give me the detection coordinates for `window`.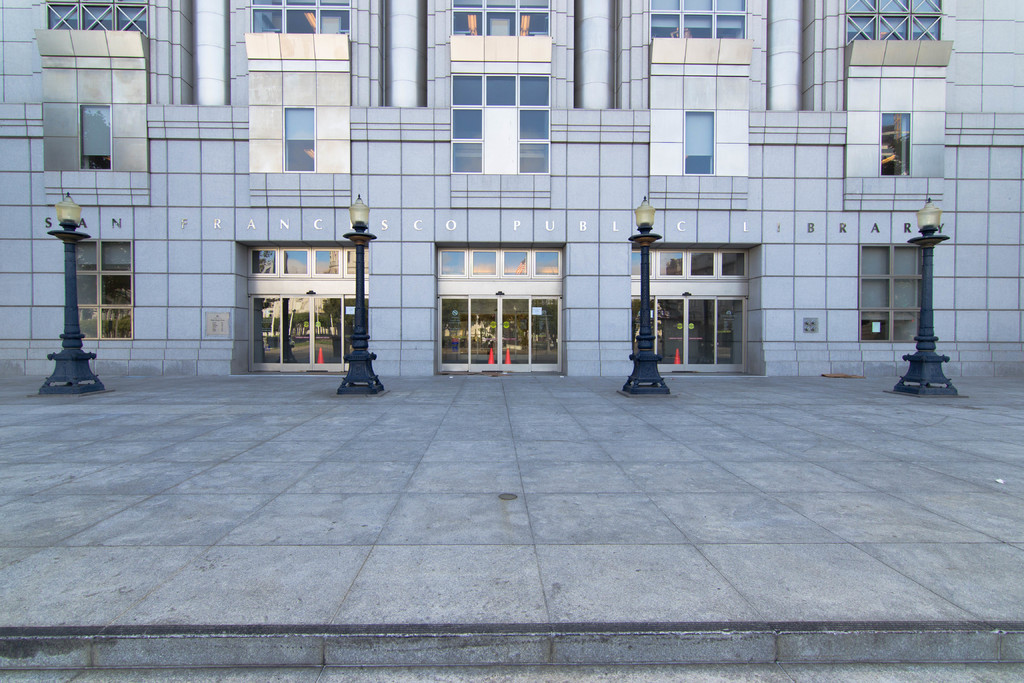
[left=42, top=3, right=148, bottom=173].
